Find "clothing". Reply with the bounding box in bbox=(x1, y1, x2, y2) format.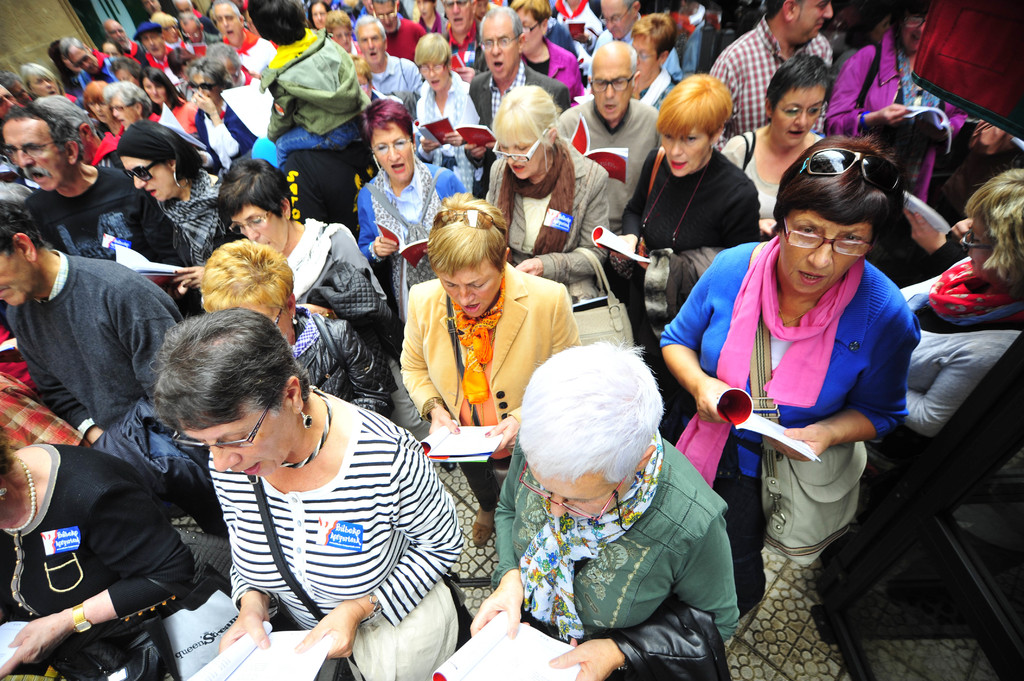
bbox=(890, 257, 1020, 469).
